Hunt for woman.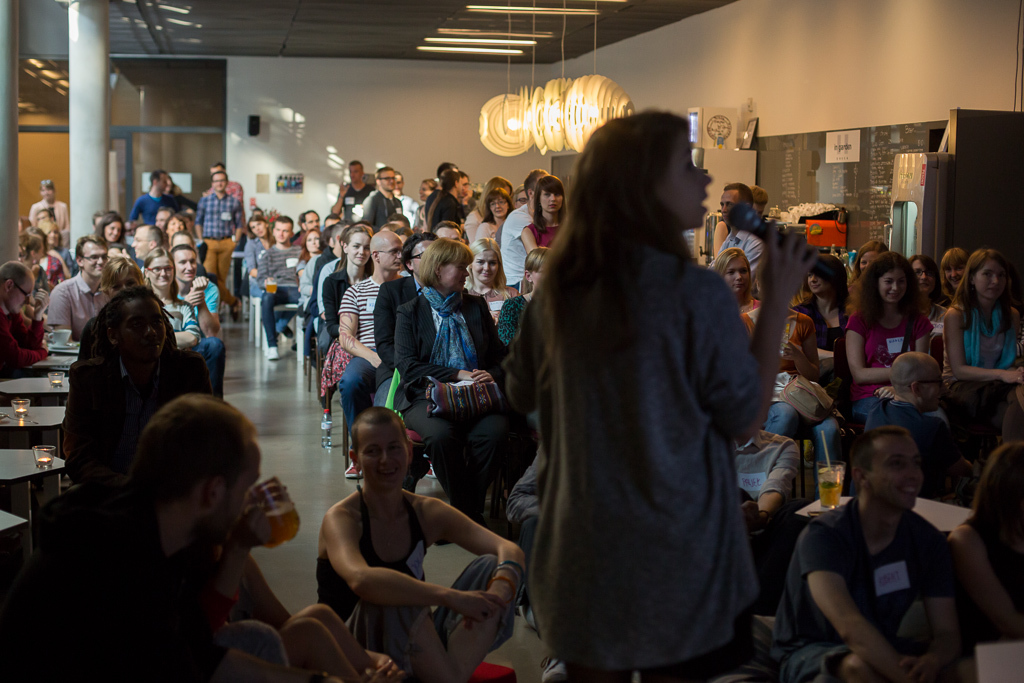
Hunted down at BBox(708, 240, 778, 332).
